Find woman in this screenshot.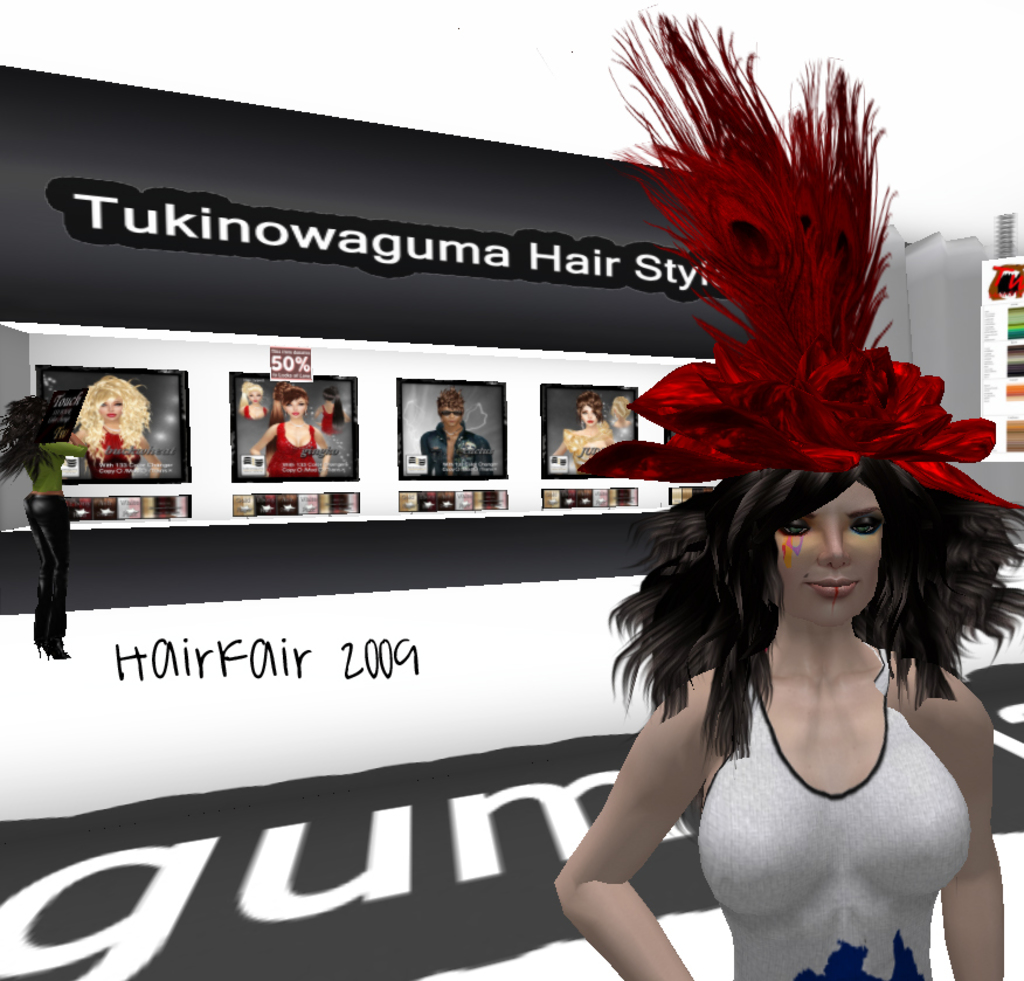
The bounding box for woman is (x1=237, y1=376, x2=270, y2=416).
